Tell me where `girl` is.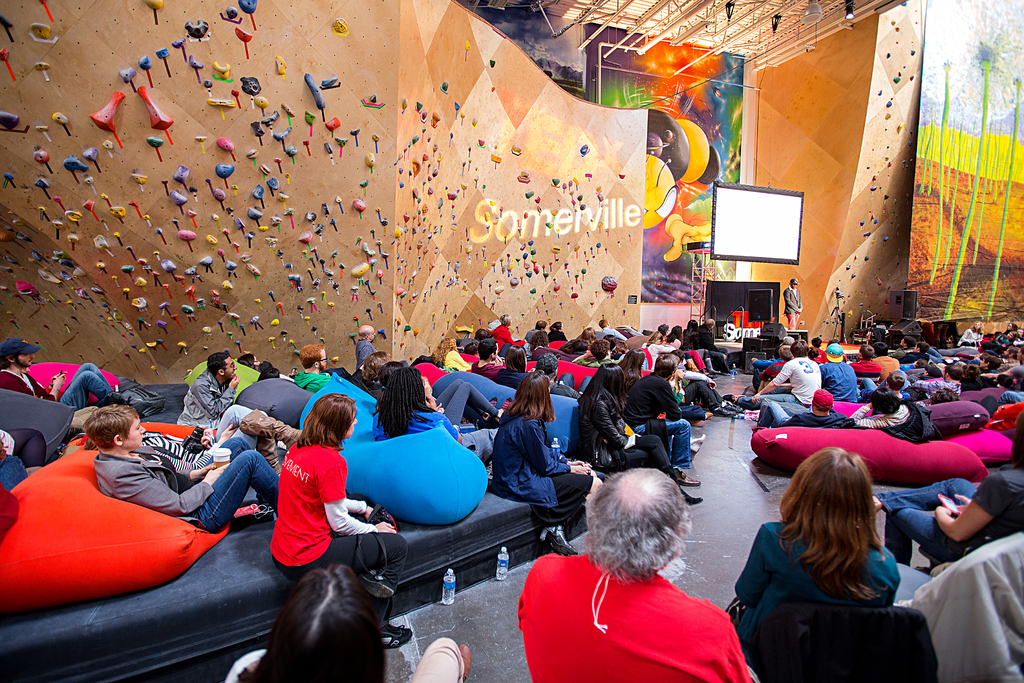
`girl` is at (740, 458, 901, 671).
